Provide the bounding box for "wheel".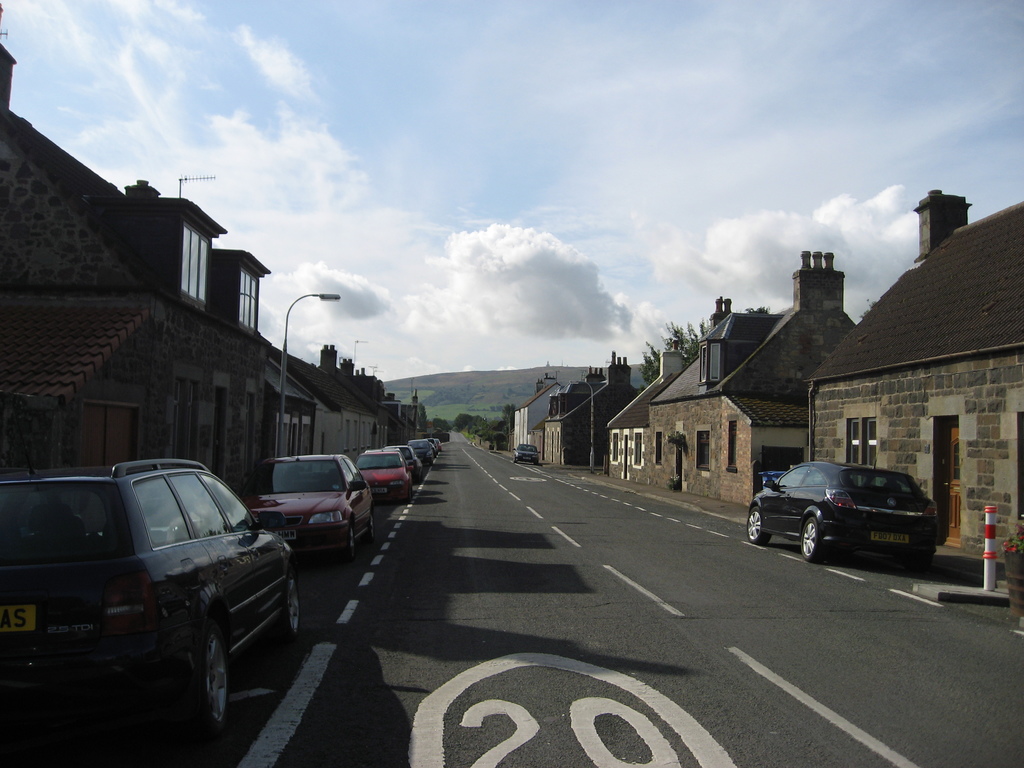
[left=365, top=511, right=380, bottom=550].
